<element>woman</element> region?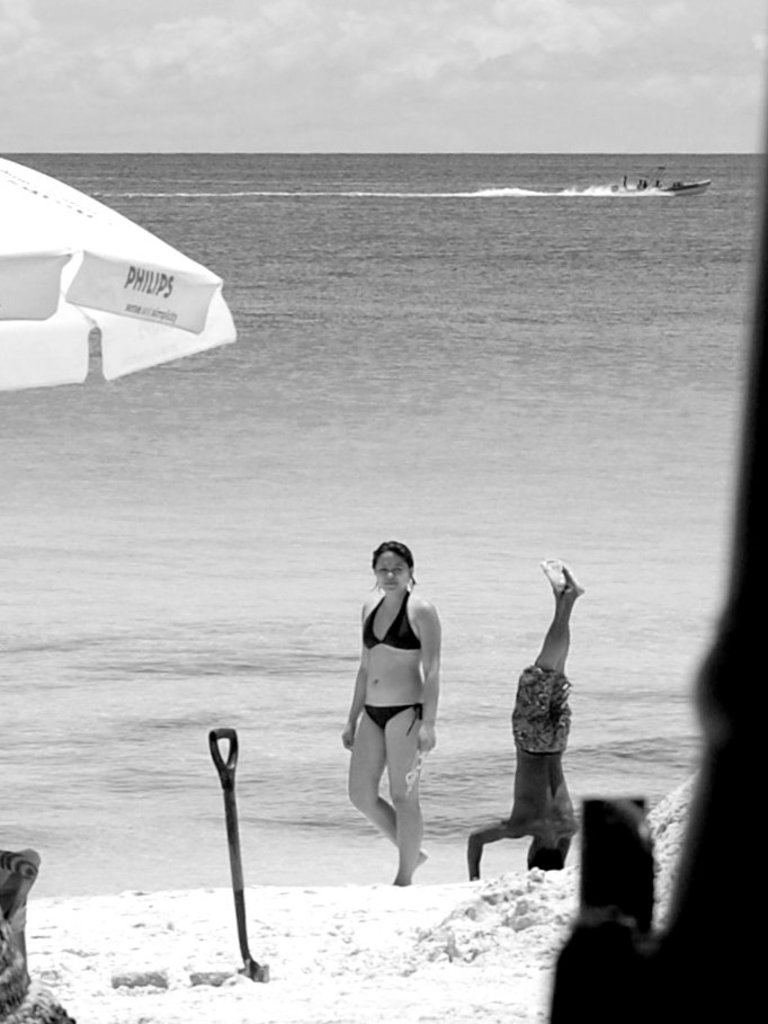
340:533:453:893
